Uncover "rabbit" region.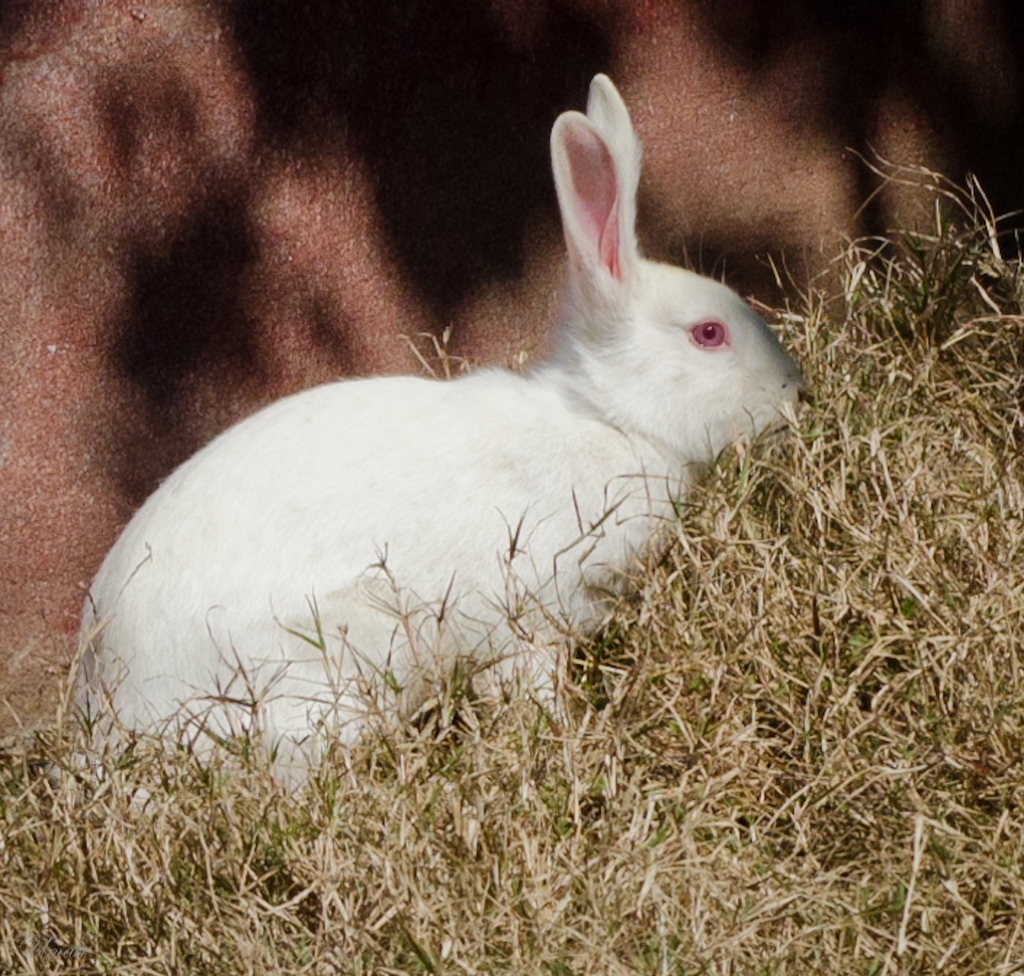
Uncovered: 63:76:812:864.
